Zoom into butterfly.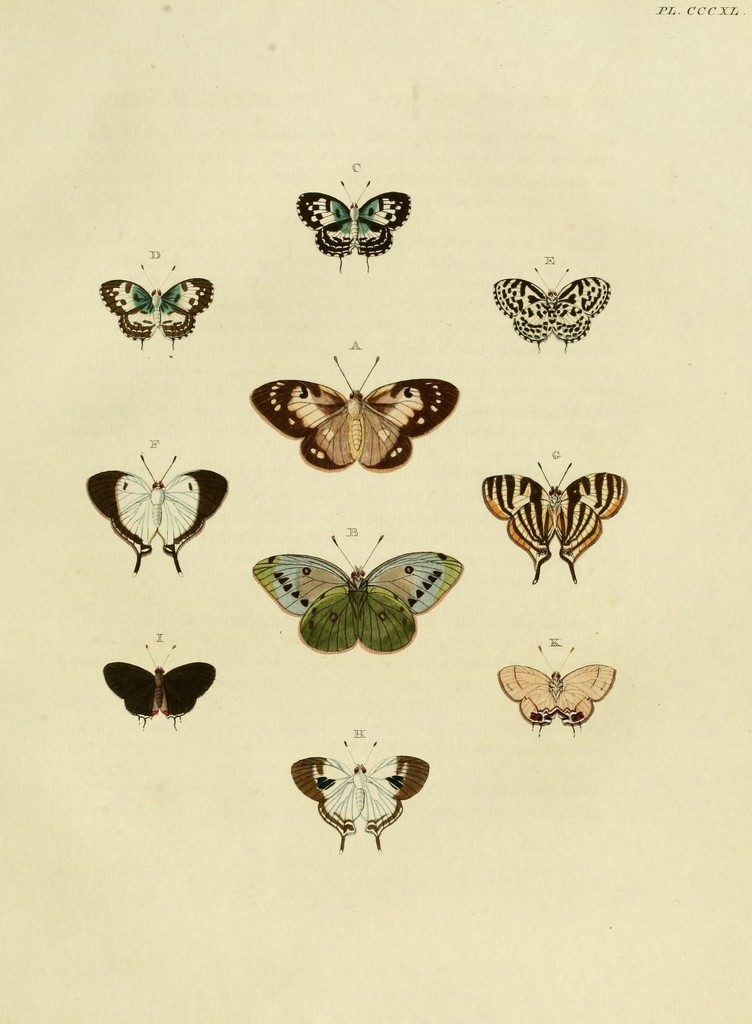
Zoom target: 493, 267, 607, 355.
